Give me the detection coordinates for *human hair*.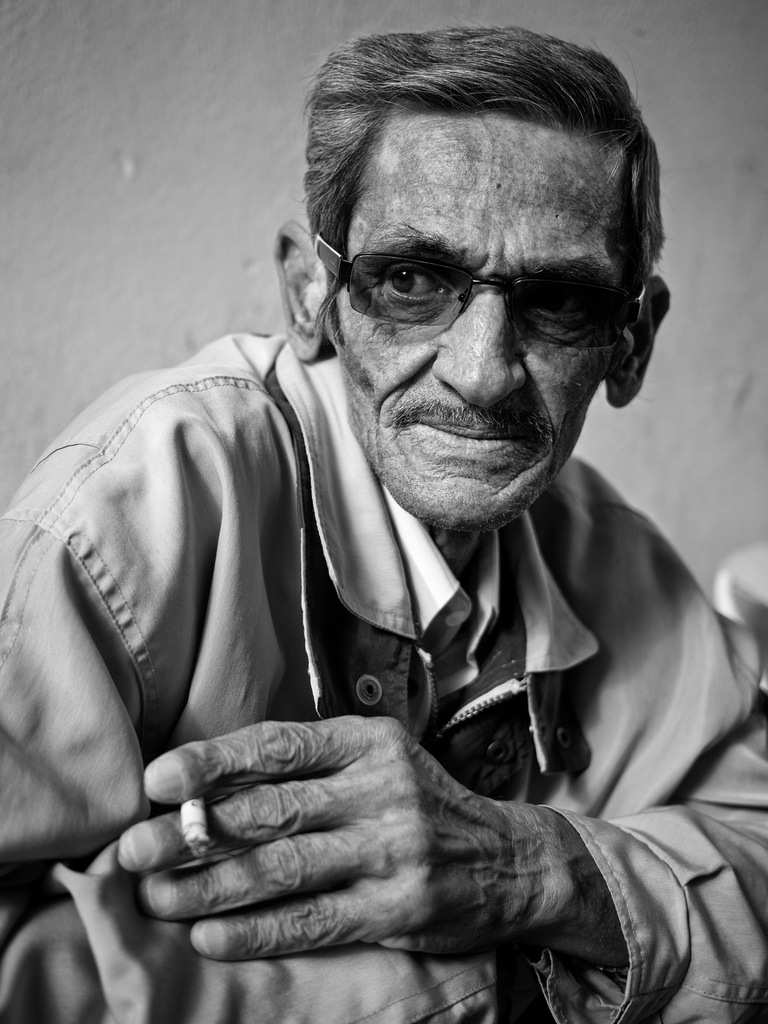
x1=318, y1=28, x2=648, y2=307.
